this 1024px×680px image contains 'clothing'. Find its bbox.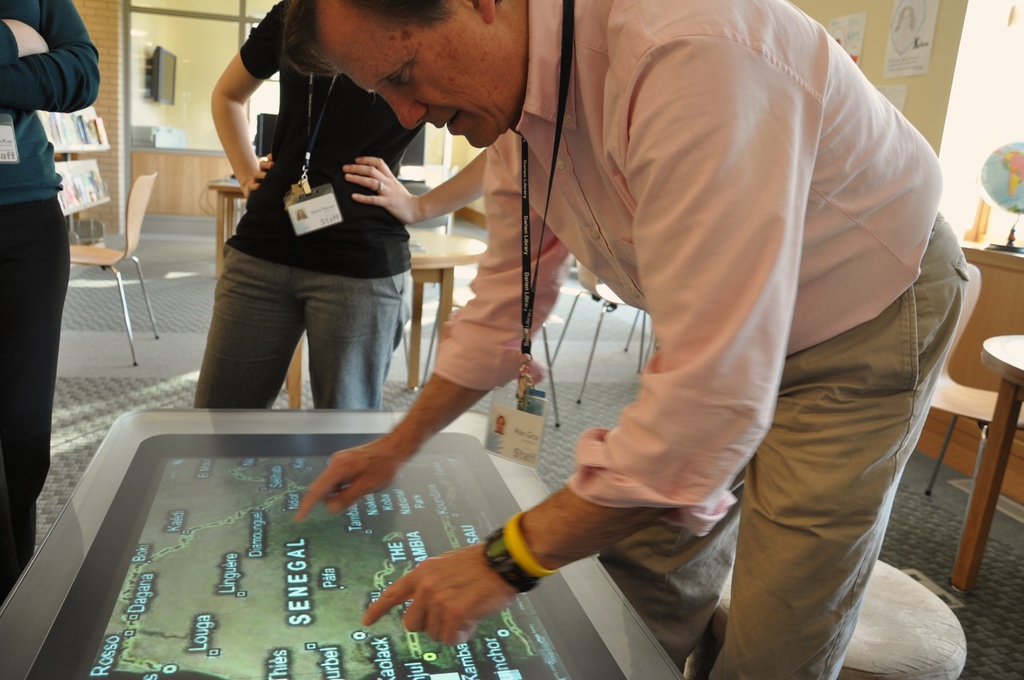
BBox(187, 20, 435, 417).
